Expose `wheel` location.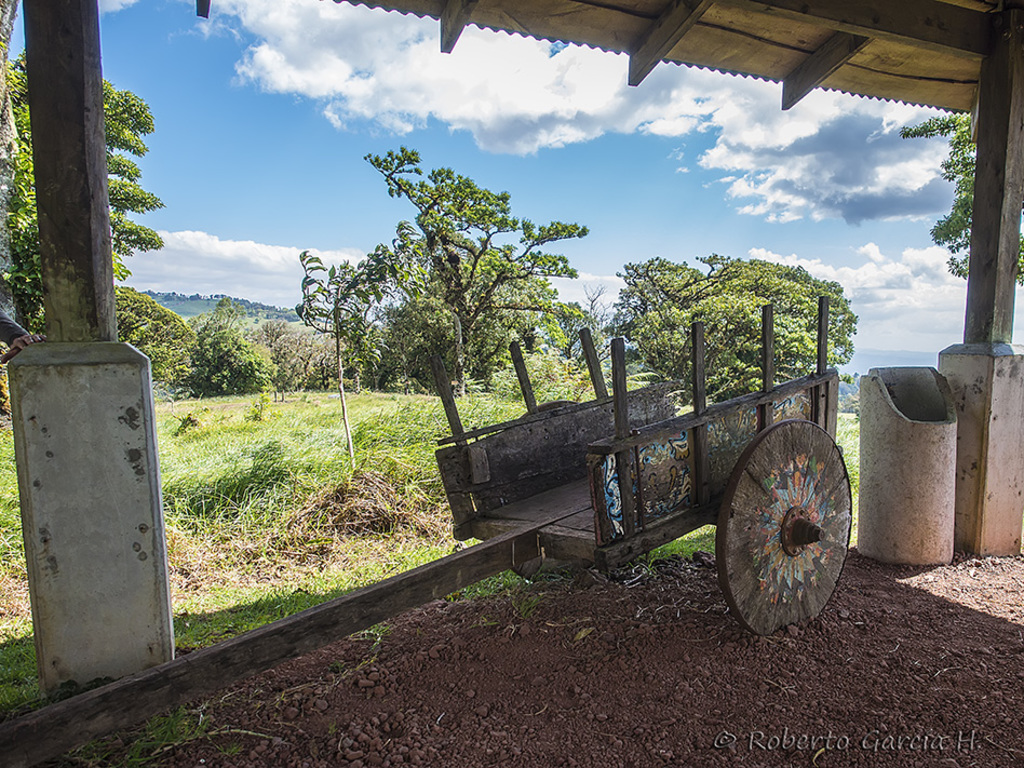
Exposed at [left=507, top=401, right=582, bottom=582].
